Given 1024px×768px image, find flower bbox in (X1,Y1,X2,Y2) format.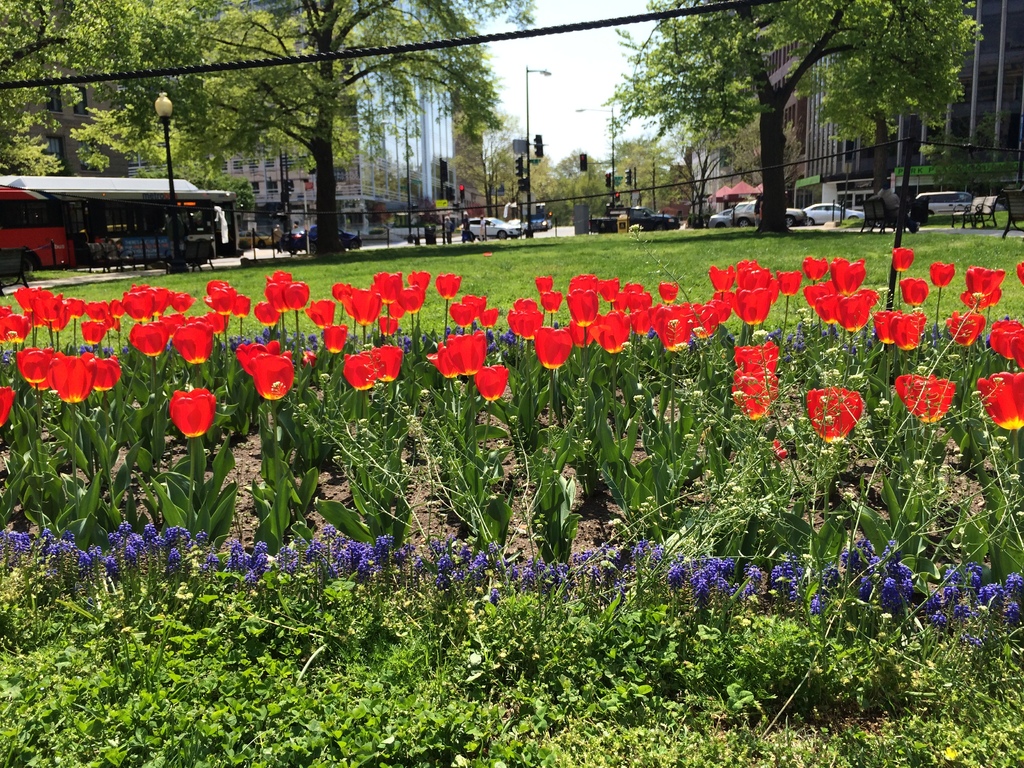
(36,288,59,319).
